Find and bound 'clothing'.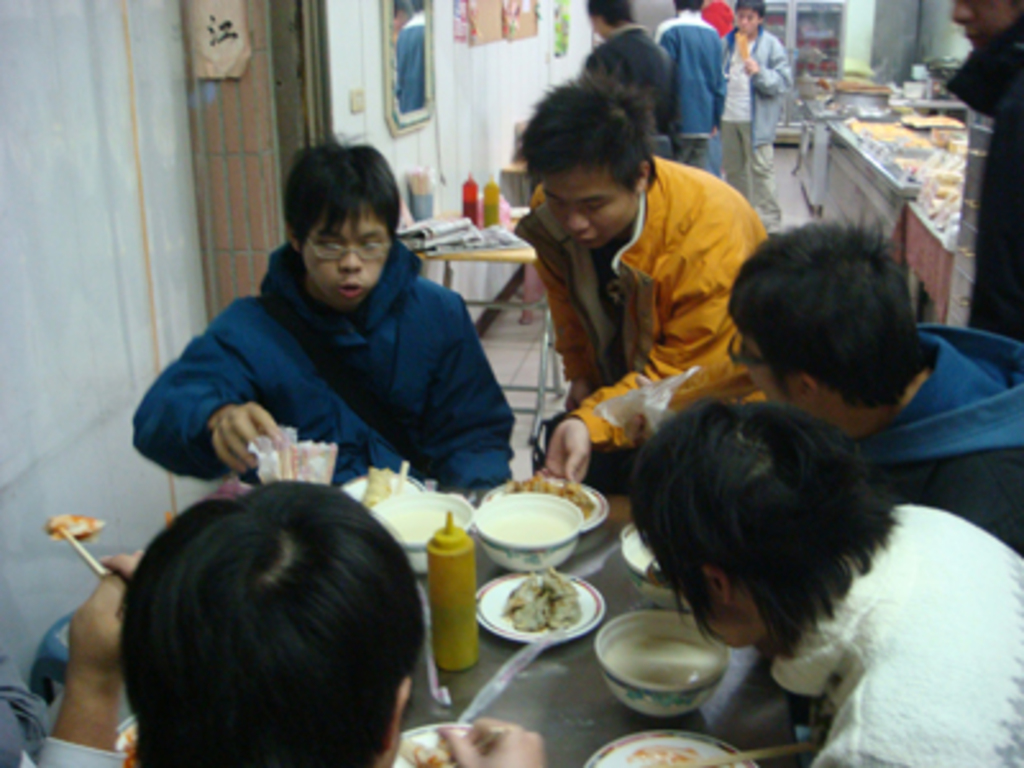
Bound: bbox=(852, 315, 1021, 558).
